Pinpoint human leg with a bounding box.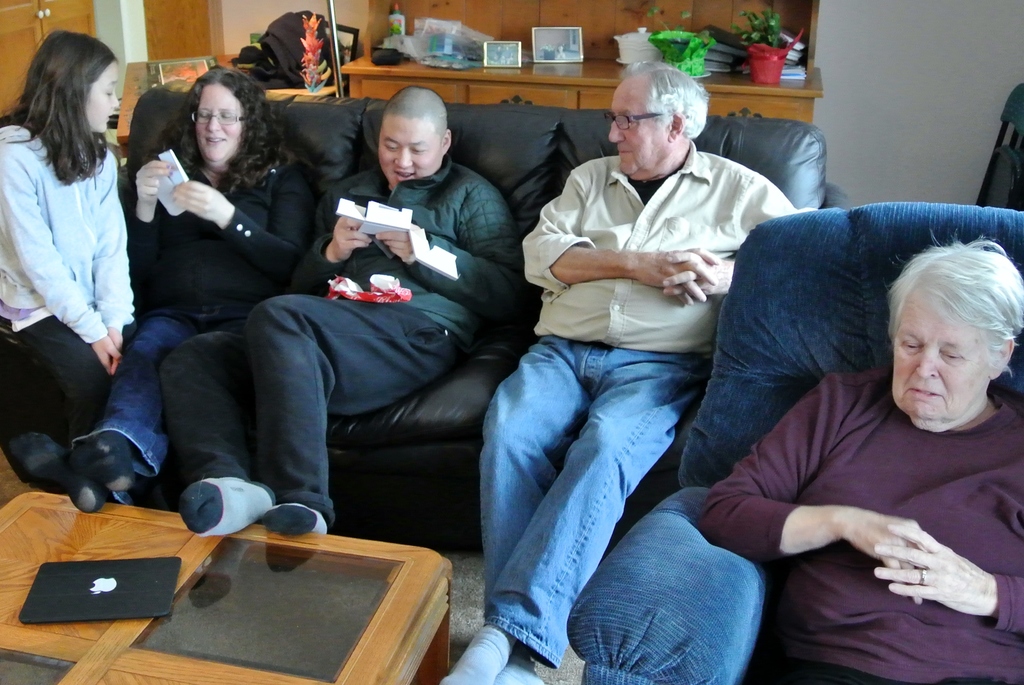
region(475, 330, 548, 684).
